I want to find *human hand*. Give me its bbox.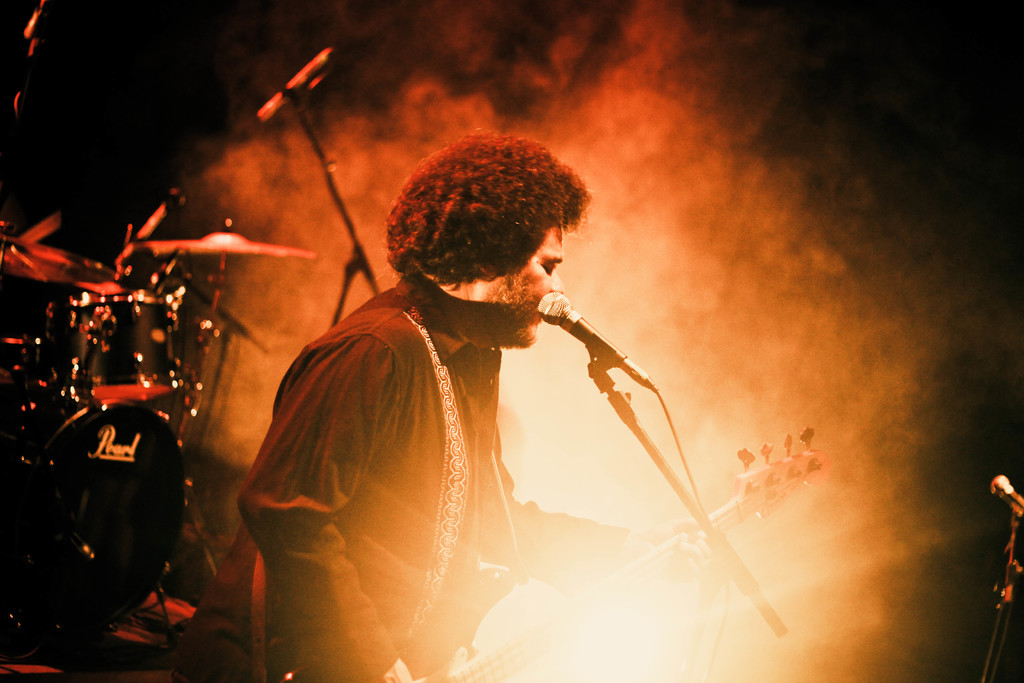
pyautogui.locateOnScreen(377, 661, 412, 682).
